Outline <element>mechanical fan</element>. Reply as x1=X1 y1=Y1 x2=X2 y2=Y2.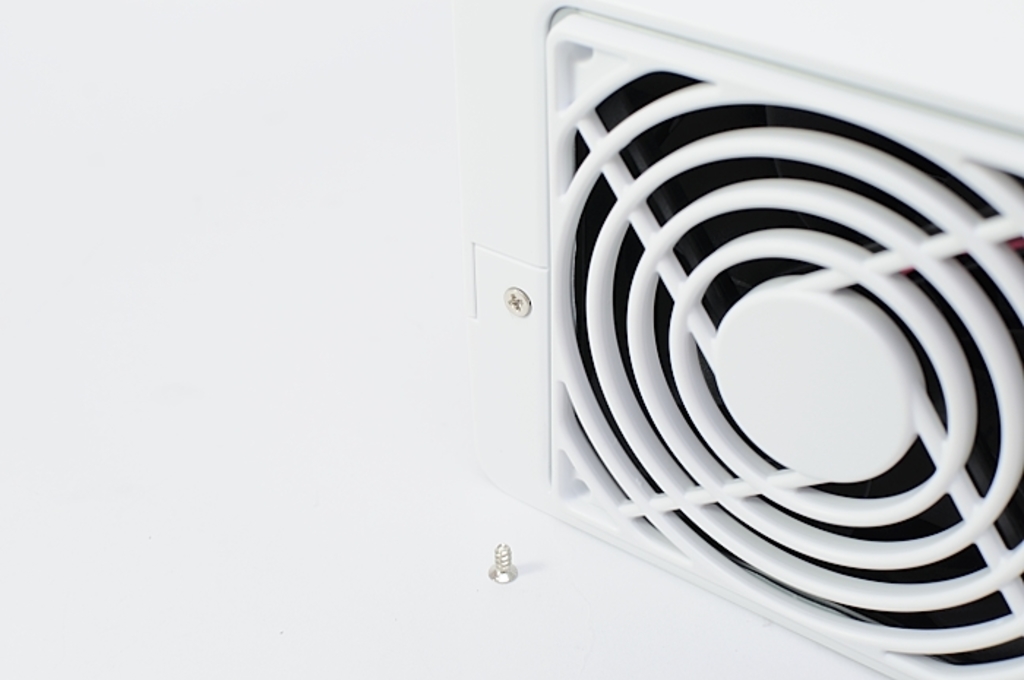
x1=458 y1=0 x2=1023 y2=679.
